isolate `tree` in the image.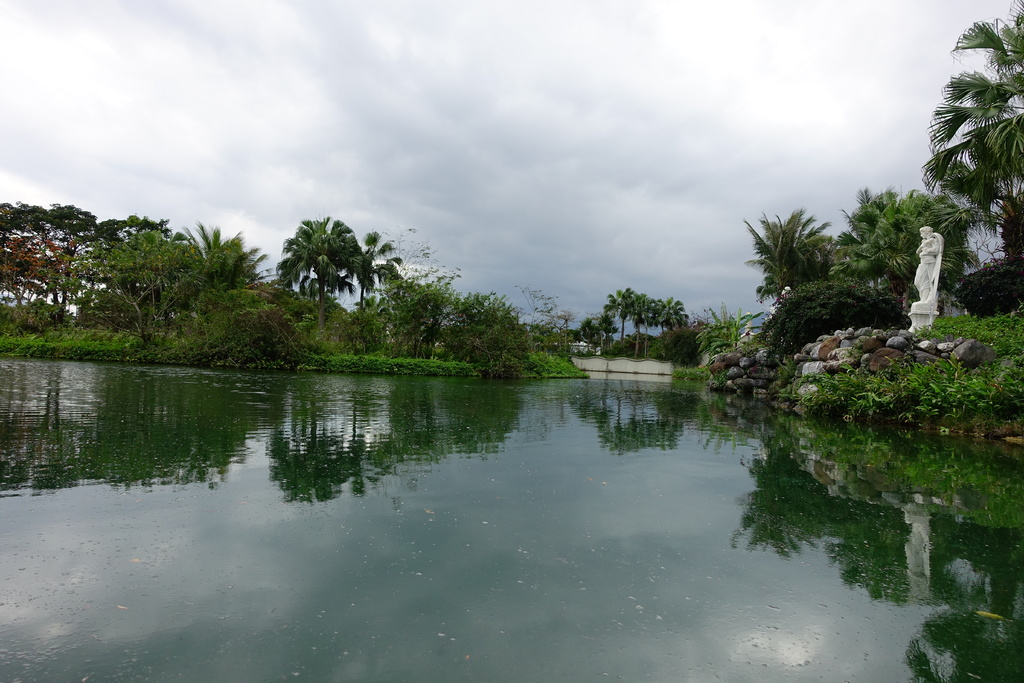
Isolated region: bbox(747, 201, 856, 318).
